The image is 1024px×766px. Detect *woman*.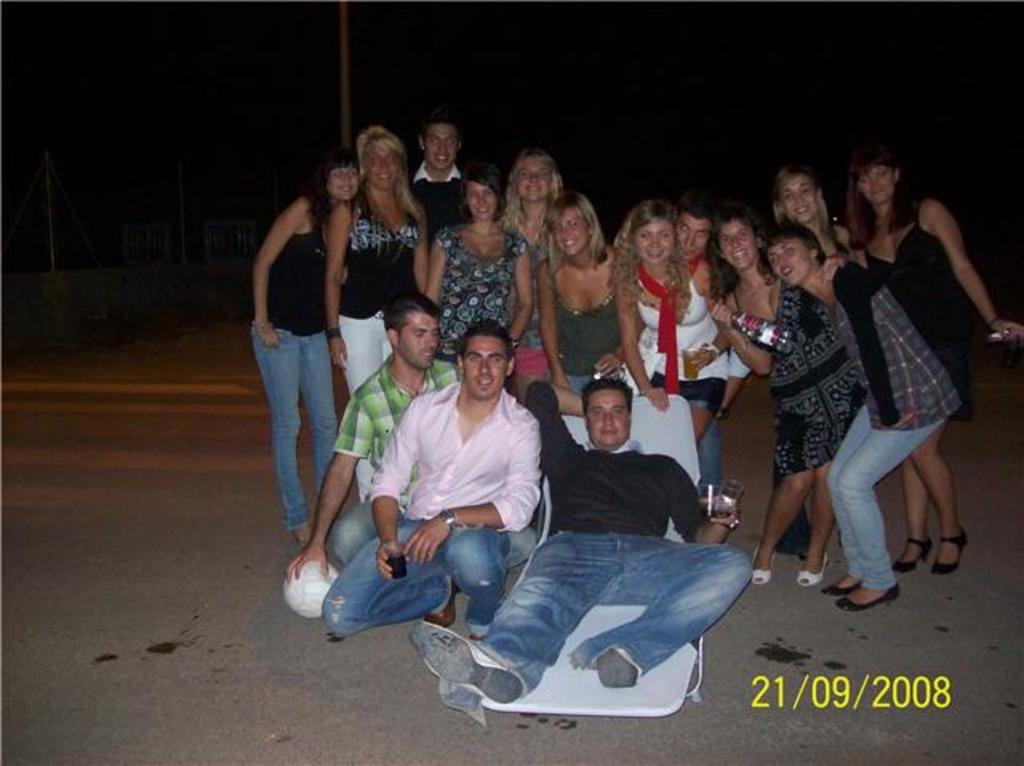
Detection: [left=858, top=152, right=1022, bottom=573].
